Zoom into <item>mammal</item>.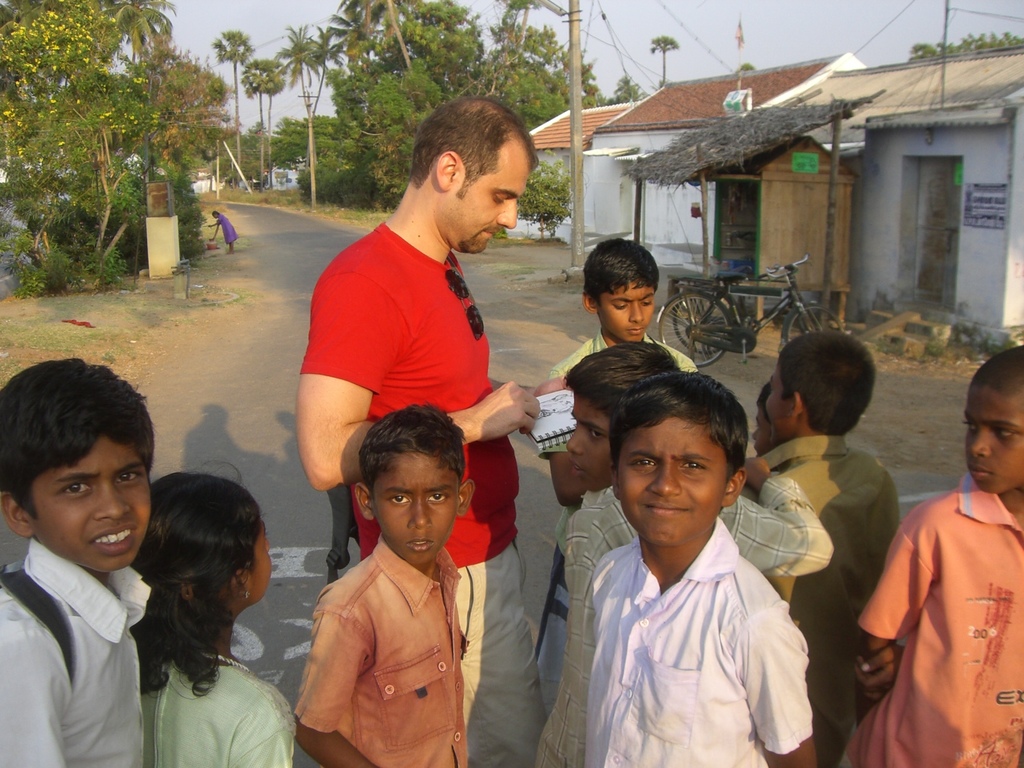
Zoom target: Rect(541, 338, 835, 767).
